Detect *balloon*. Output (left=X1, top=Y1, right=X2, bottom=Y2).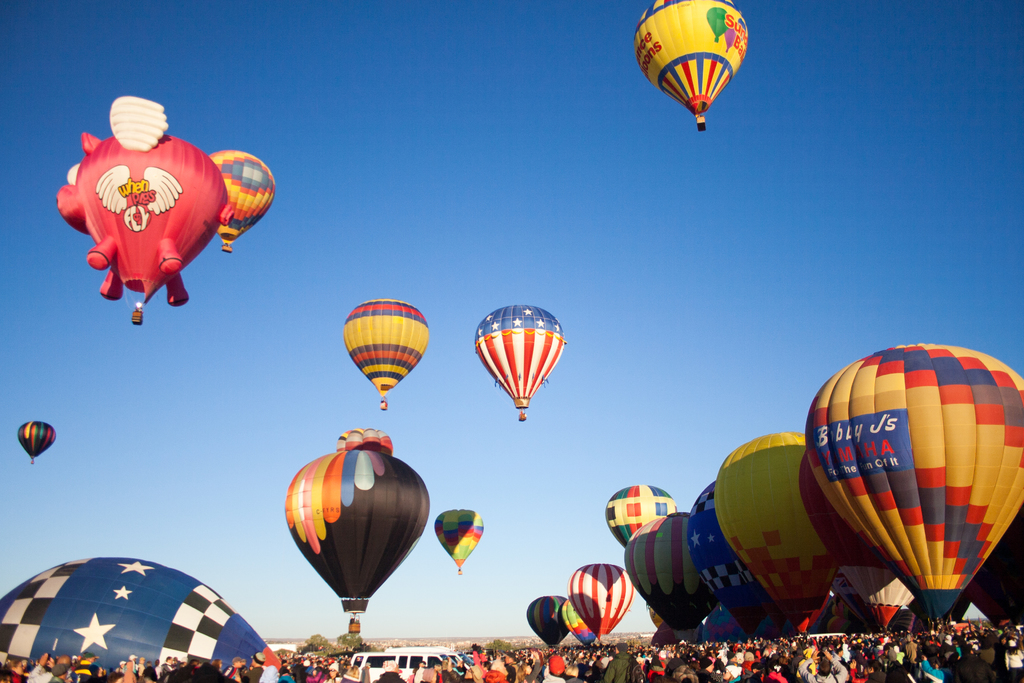
(left=340, top=297, right=433, bottom=397).
